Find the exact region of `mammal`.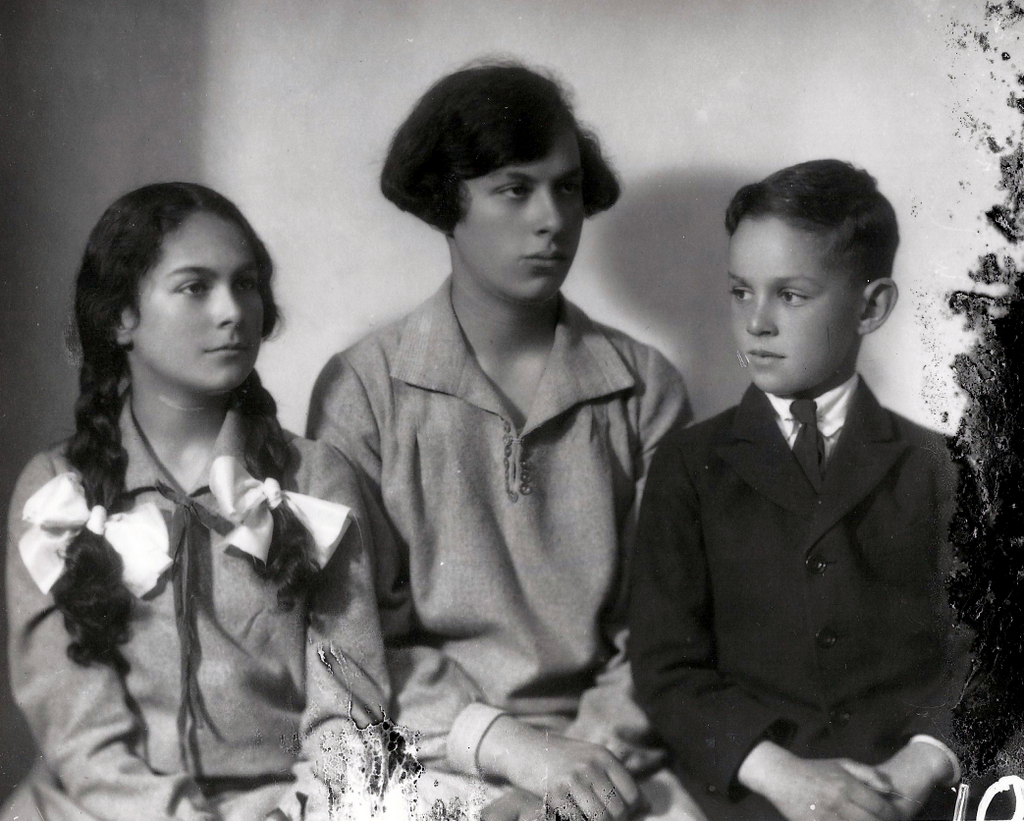
Exact region: x1=0, y1=181, x2=391, y2=820.
